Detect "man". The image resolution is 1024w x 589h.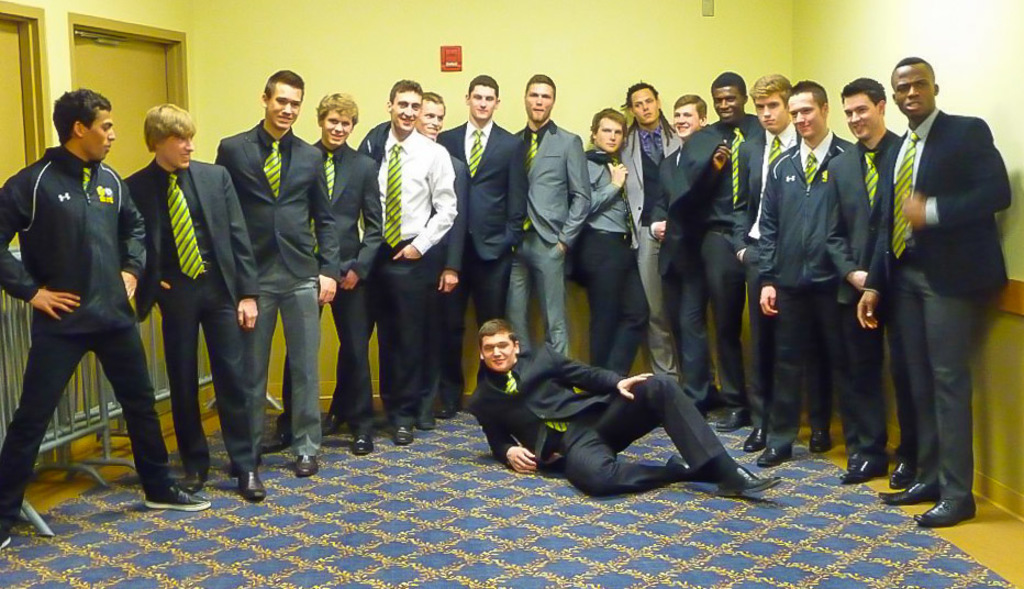
568/100/663/380.
